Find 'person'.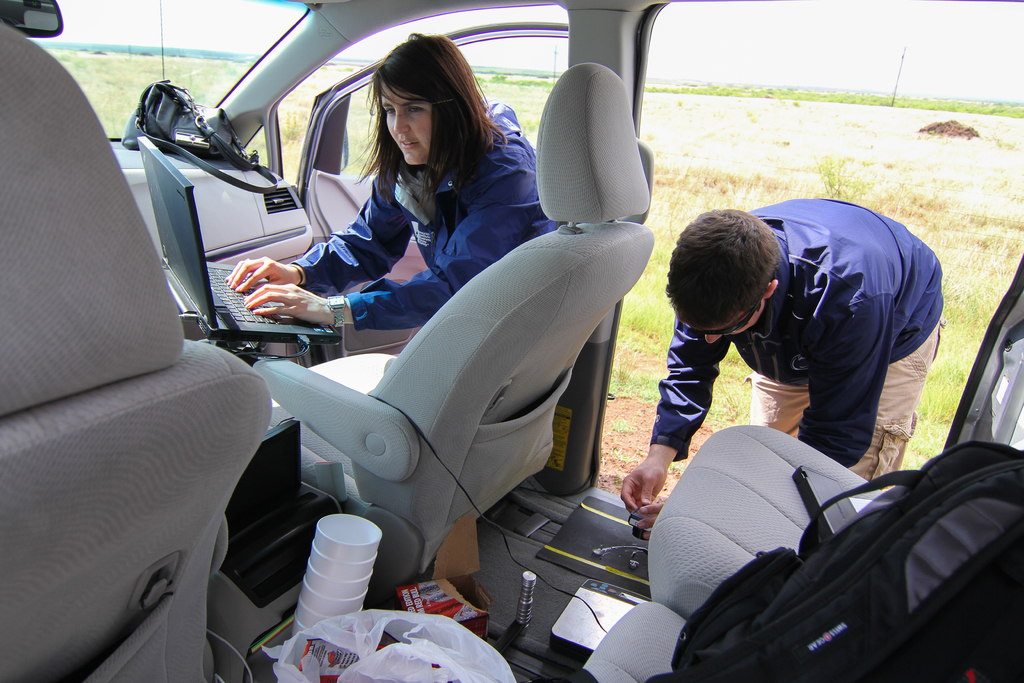
<bbox>224, 34, 564, 327</bbox>.
